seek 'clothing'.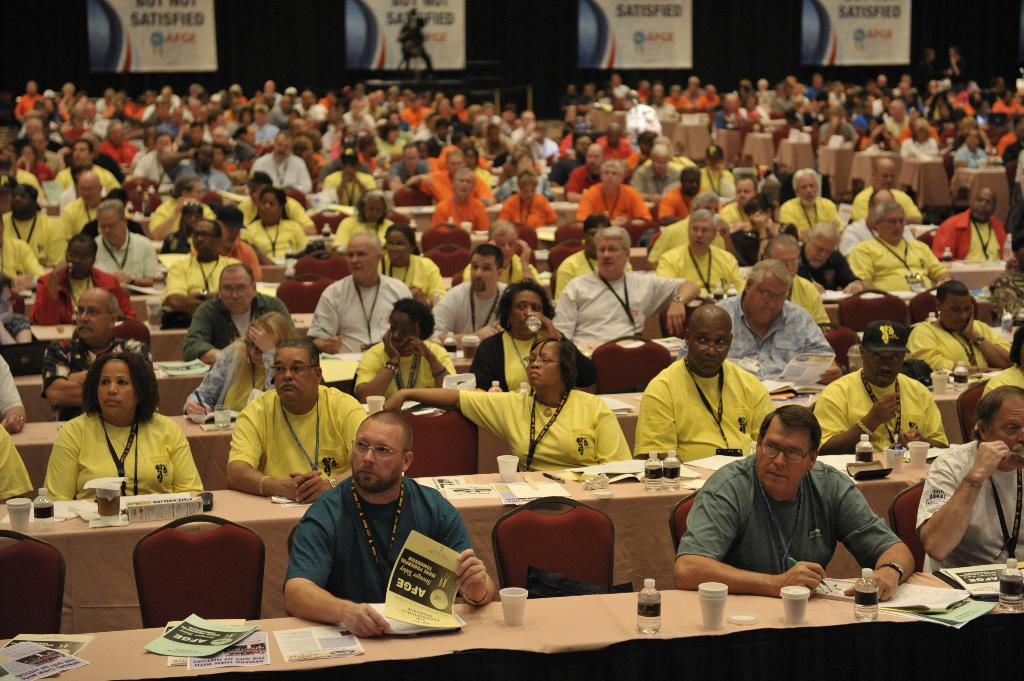
195 239 263 283.
